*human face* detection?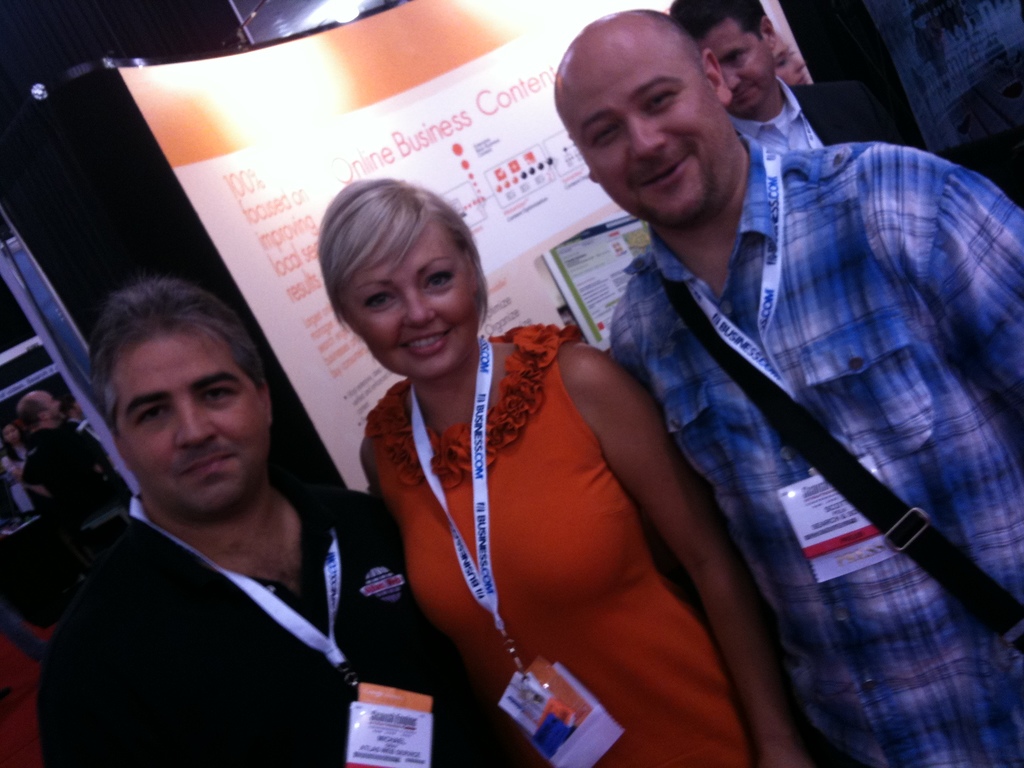
x1=111, y1=316, x2=272, y2=520
